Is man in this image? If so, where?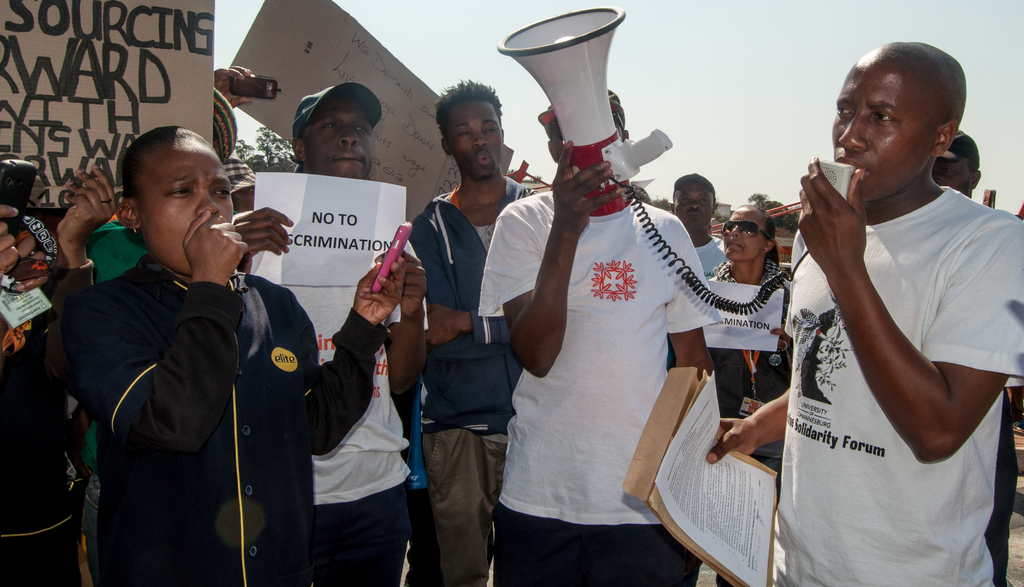
Yes, at [left=765, top=36, right=1023, bottom=586].
